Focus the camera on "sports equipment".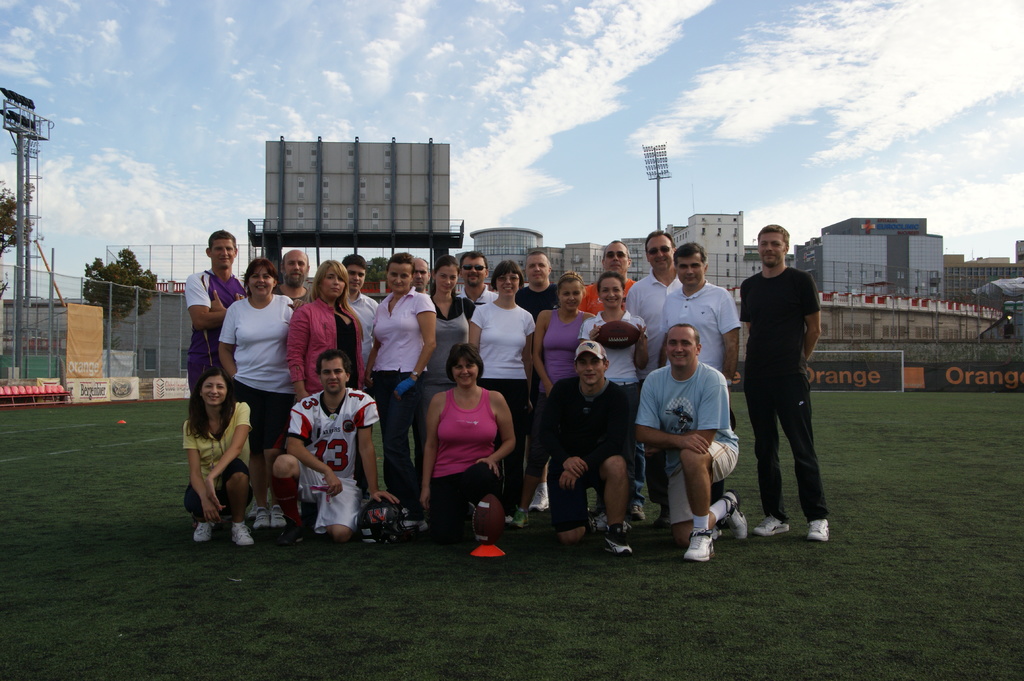
Focus region: pyautogui.locateOnScreen(468, 493, 511, 545).
